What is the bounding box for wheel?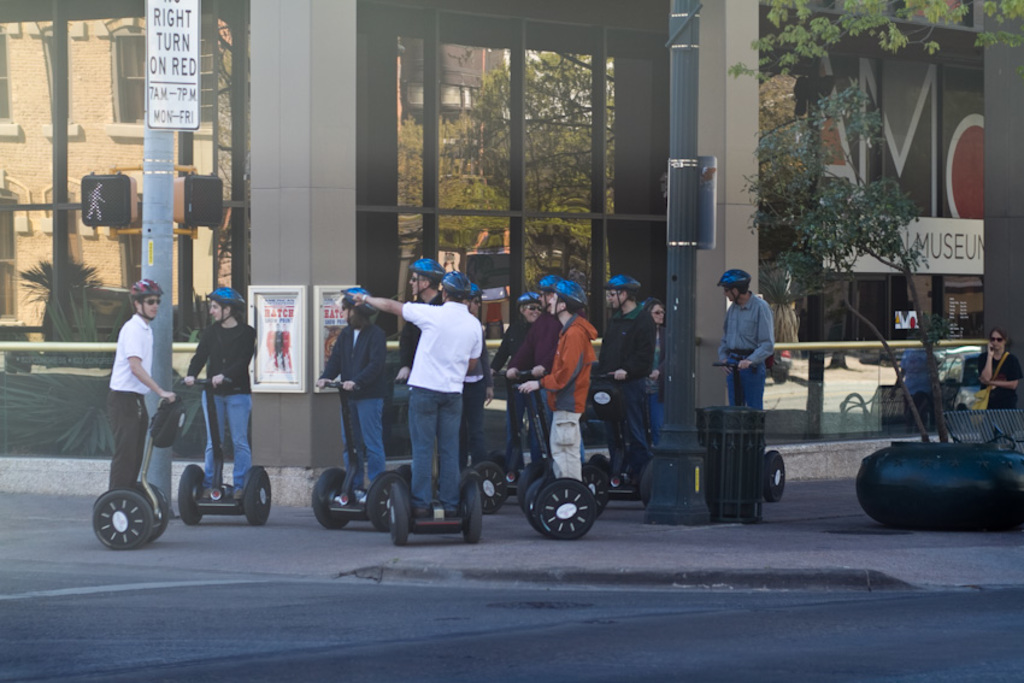
[94,490,158,548].
